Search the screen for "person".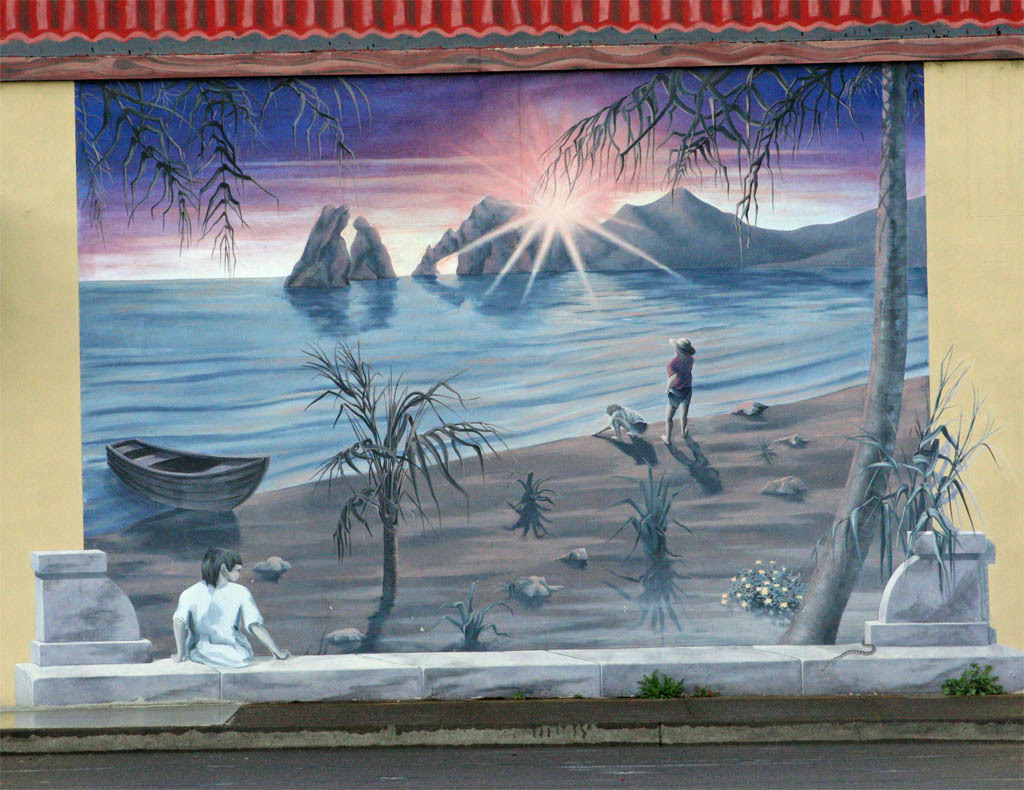
Found at (left=588, top=404, right=650, bottom=447).
